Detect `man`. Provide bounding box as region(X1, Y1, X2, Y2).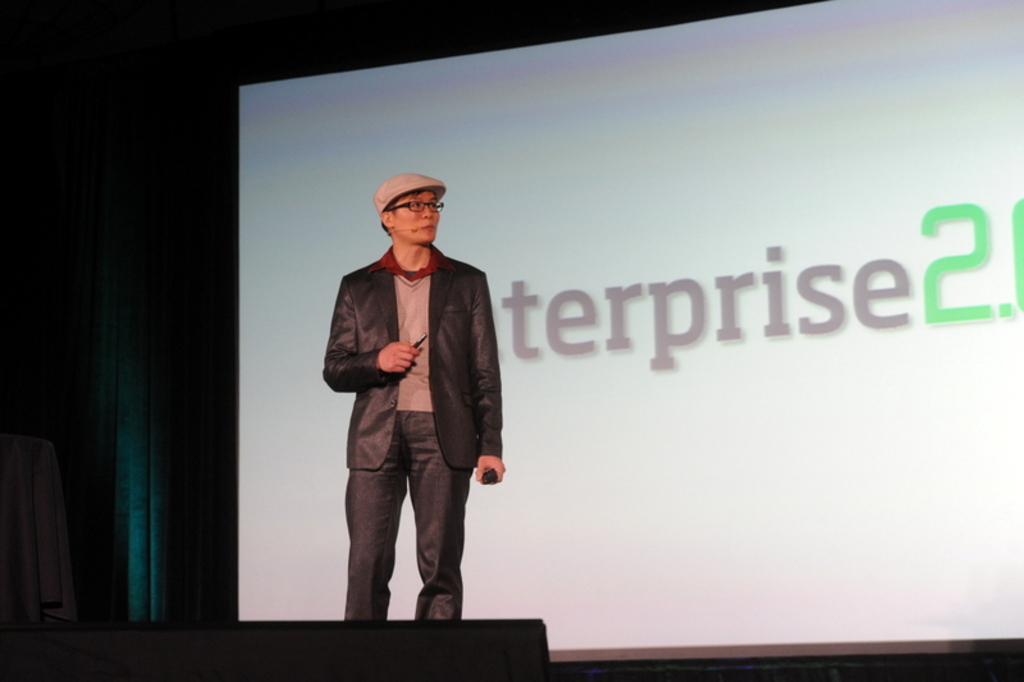
region(321, 165, 517, 650).
